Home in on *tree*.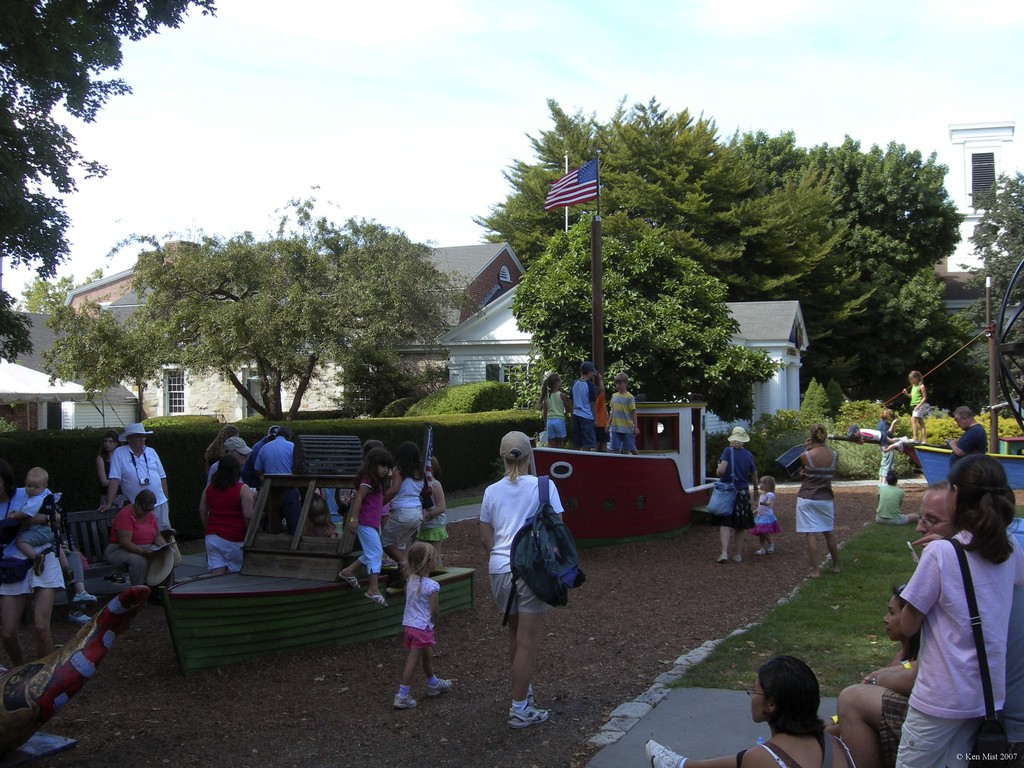
Homed in at box(38, 165, 485, 426).
